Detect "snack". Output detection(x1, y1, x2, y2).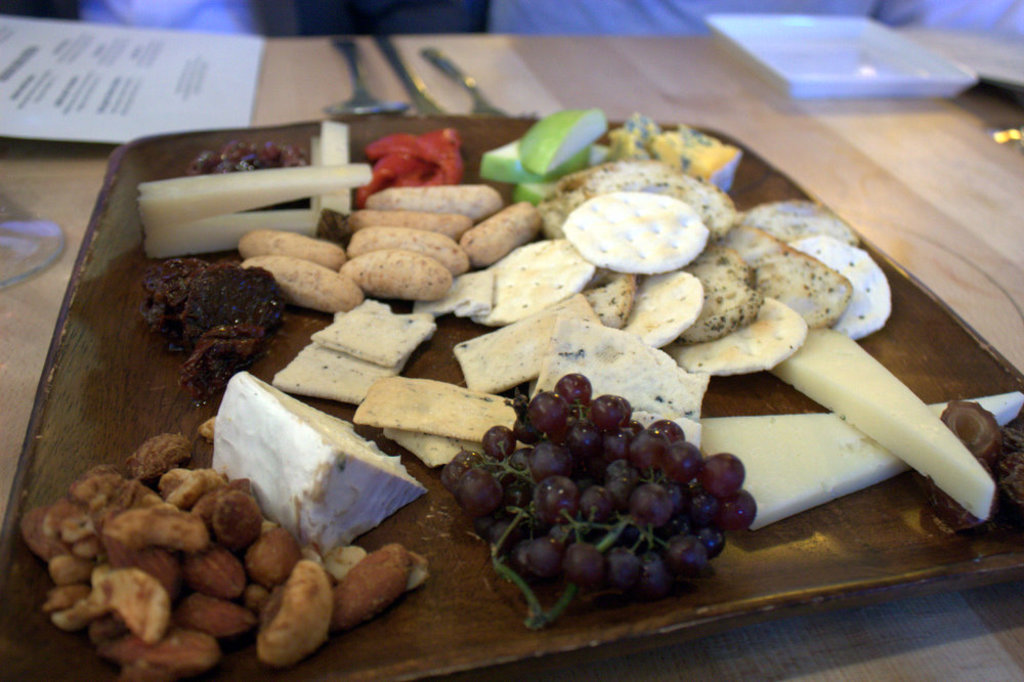
detection(130, 269, 303, 401).
